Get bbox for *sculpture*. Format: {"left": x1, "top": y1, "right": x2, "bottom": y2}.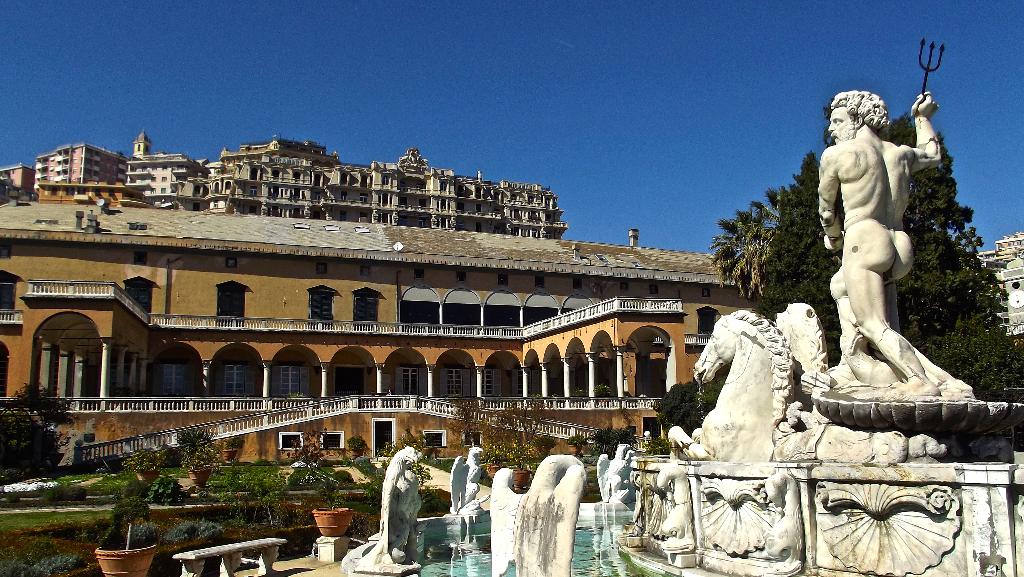
{"left": 762, "top": 469, "right": 806, "bottom": 566}.
